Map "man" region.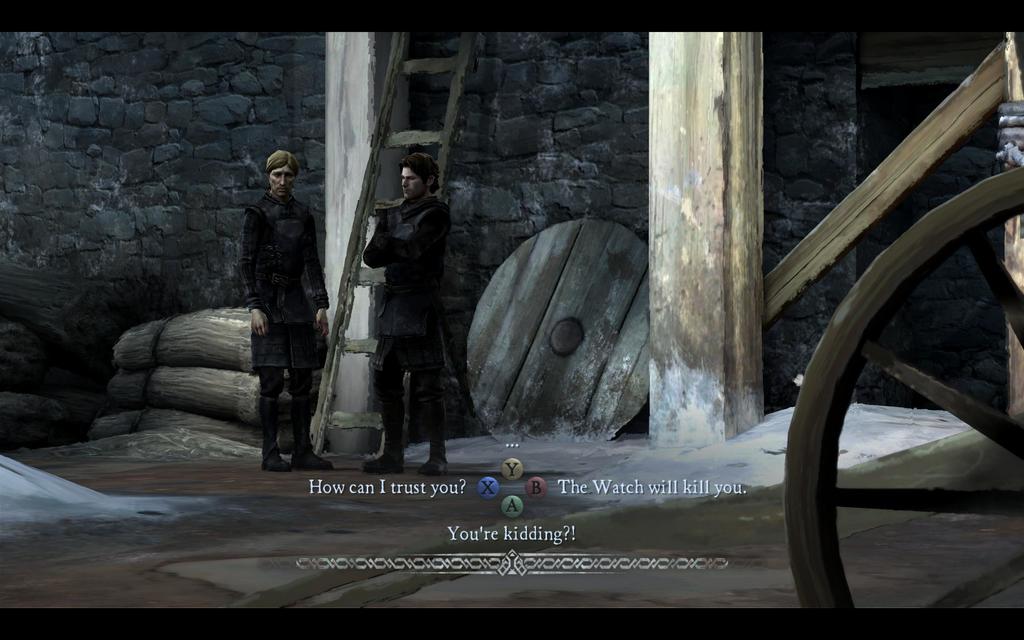
Mapped to bbox=[359, 152, 447, 476].
